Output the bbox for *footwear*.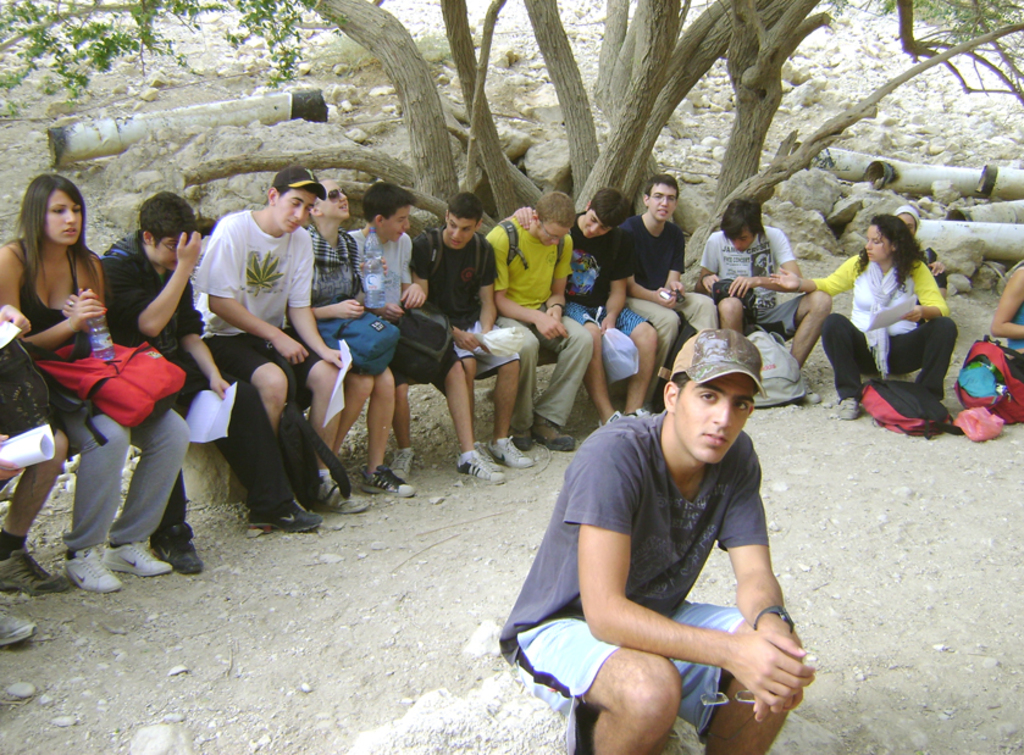
select_region(505, 429, 536, 450).
